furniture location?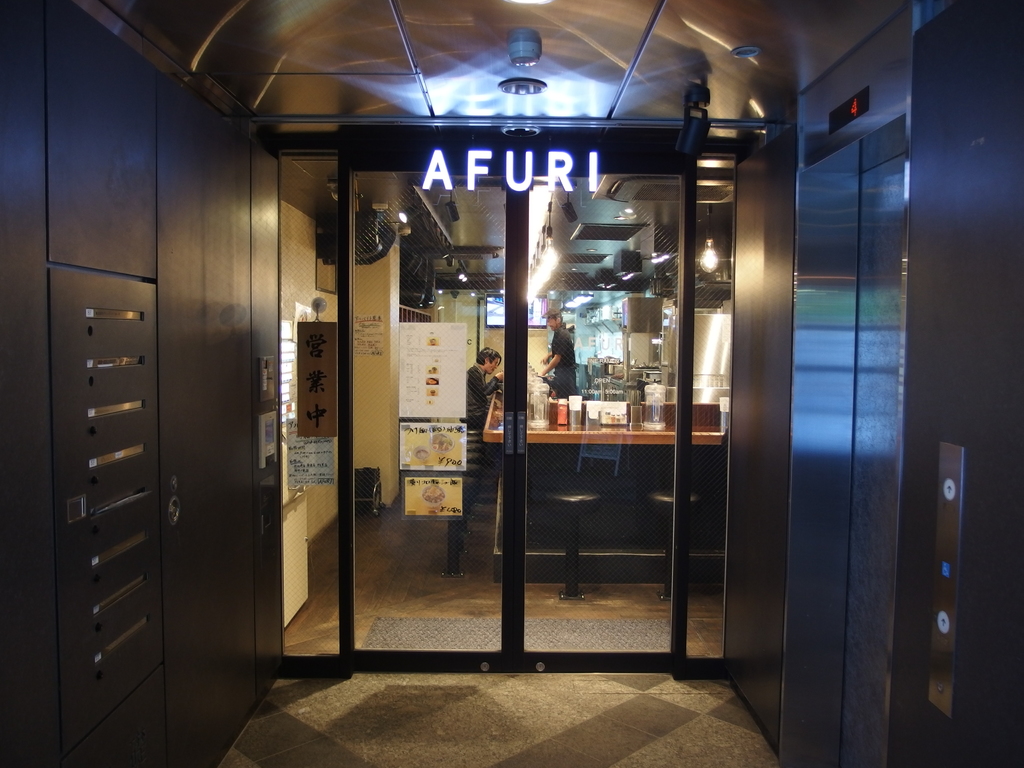
649,492,702,598
